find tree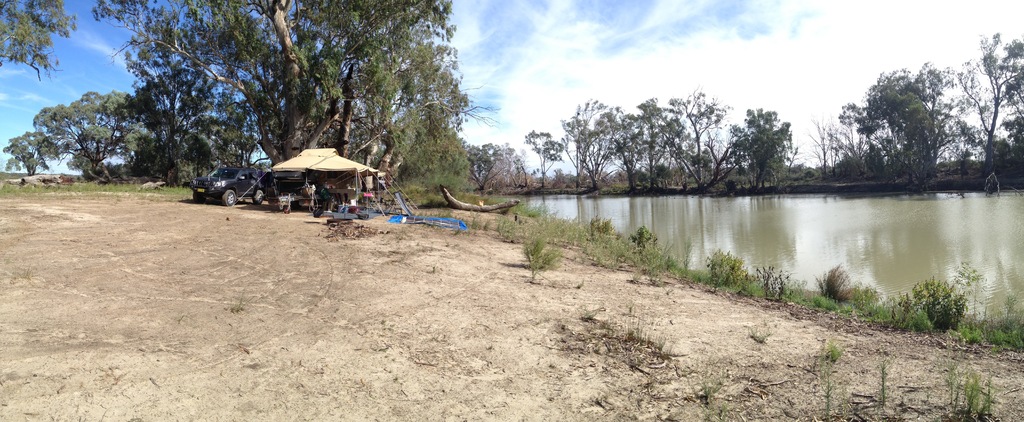
{"left": 0, "top": 84, "right": 155, "bottom": 189}
